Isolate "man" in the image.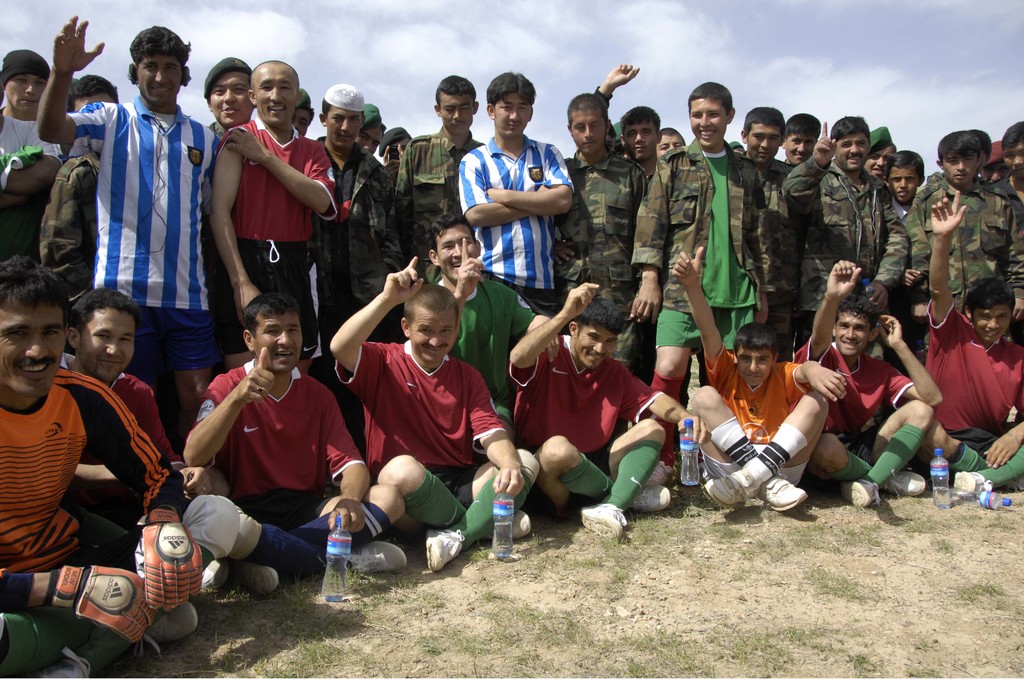
Isolated region: rect(684, 245, 829, 514).
